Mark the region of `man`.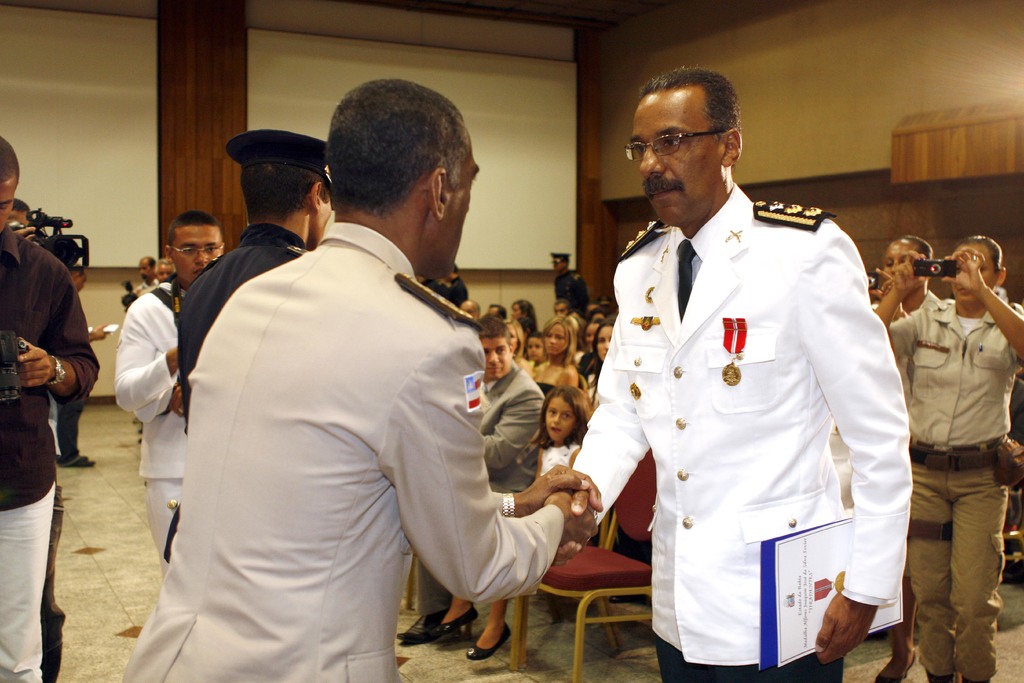
Region: x1=552 y1=299 x2=572 y2=320.
